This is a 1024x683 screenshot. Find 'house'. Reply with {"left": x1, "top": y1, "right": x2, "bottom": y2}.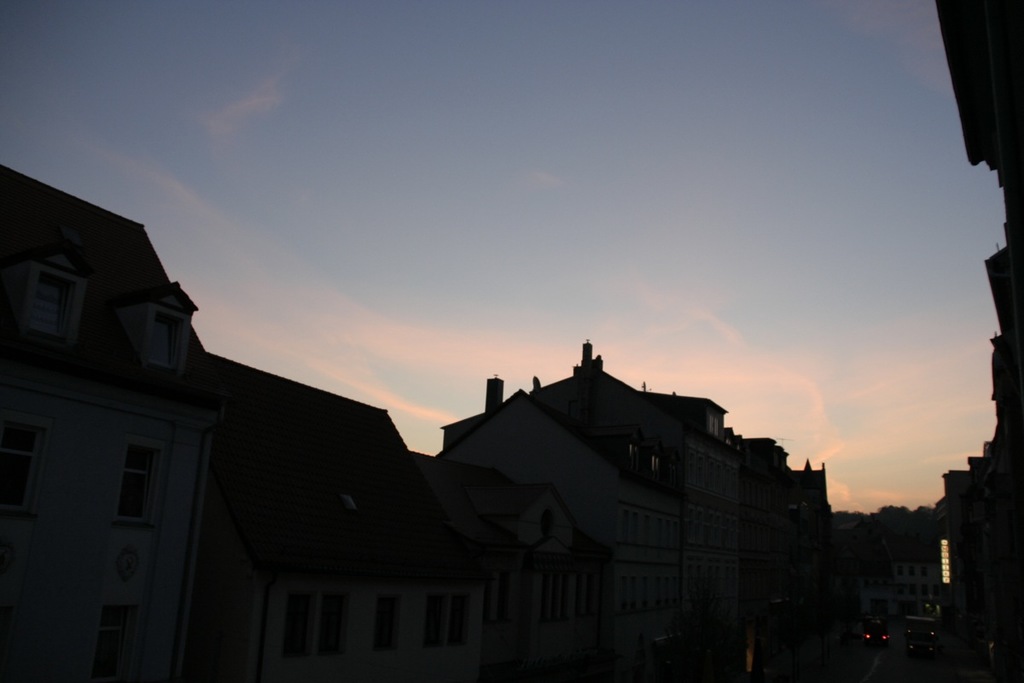
{"left": 0, "top": 165, "right": 233, "bottom": 682}.
